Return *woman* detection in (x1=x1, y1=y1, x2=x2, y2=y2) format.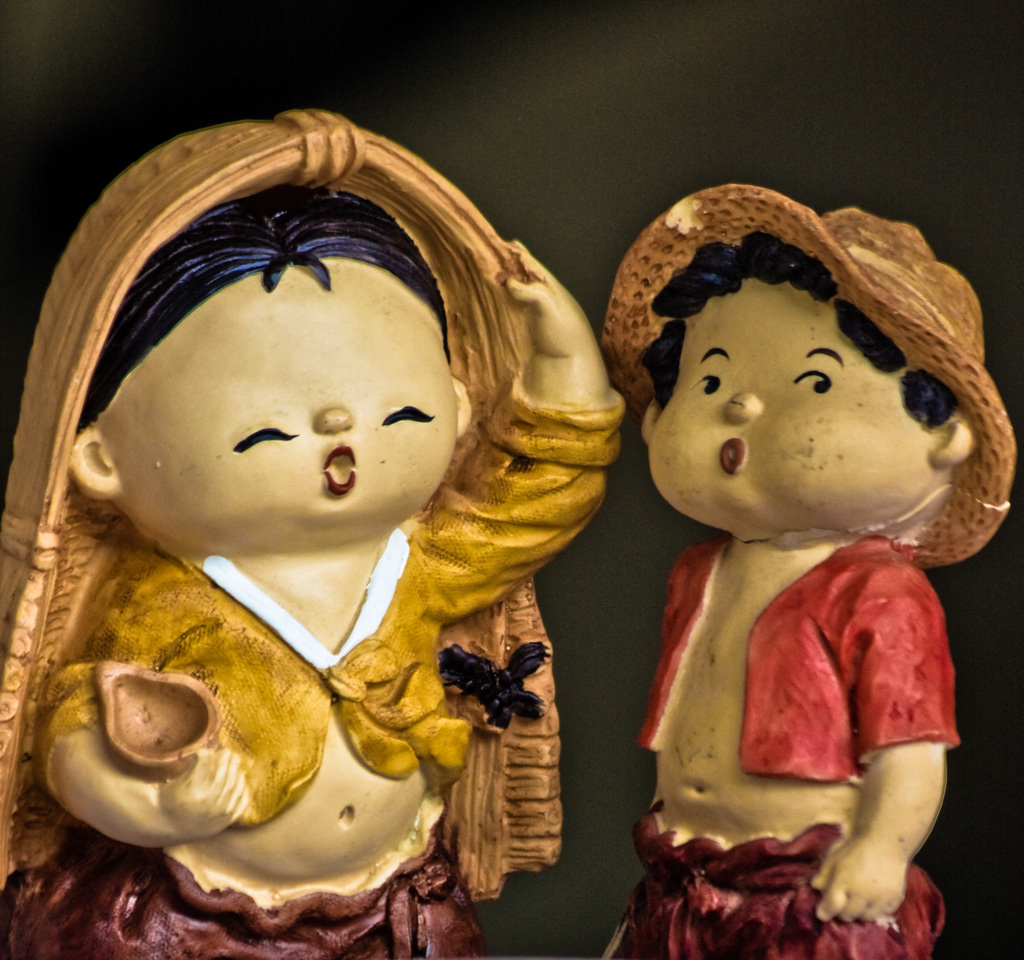
(x1=597, y1=187, x2=1018, y2=959).
